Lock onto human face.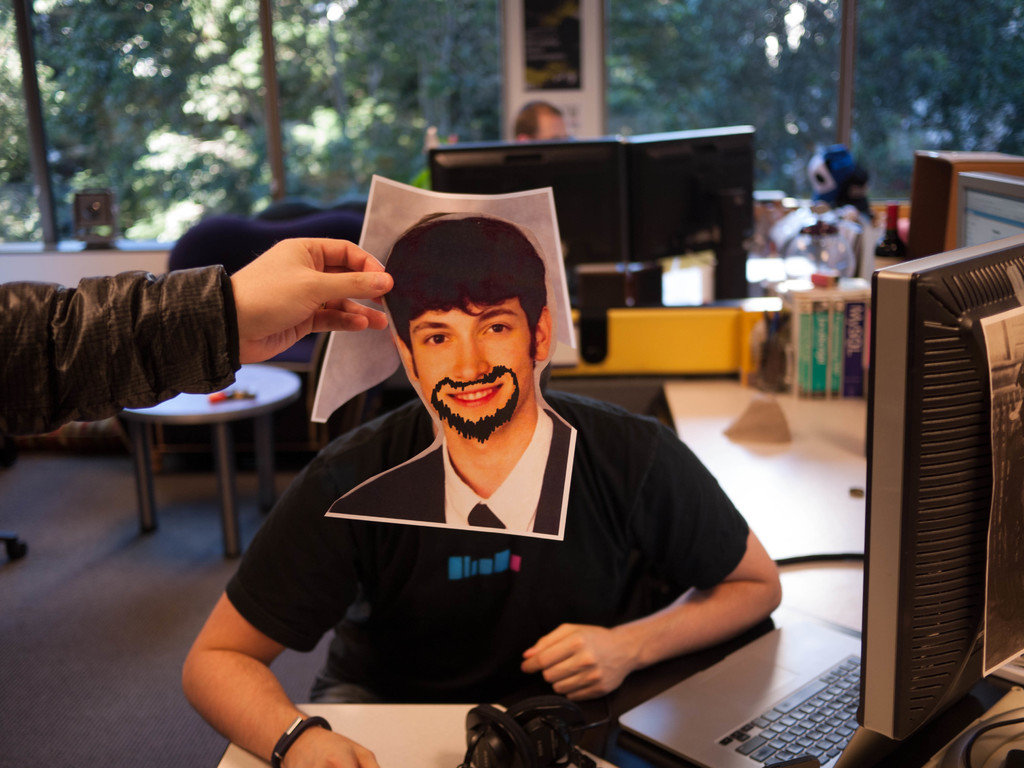
Locked: [left=535, top=108, right=567, bottom=141].
